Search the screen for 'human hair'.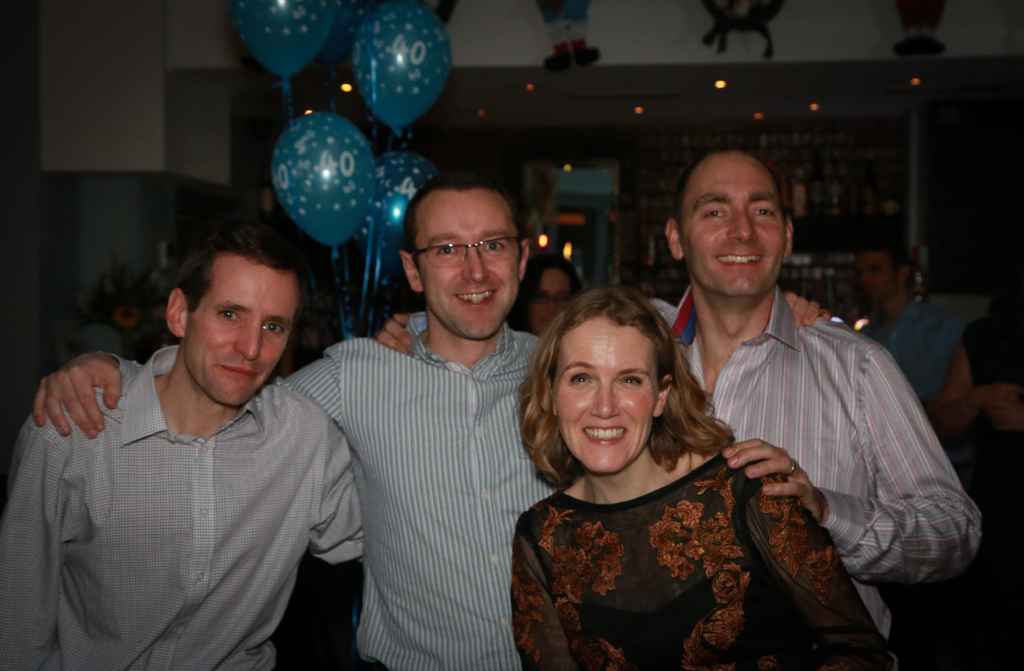
Found at bbox(538, 285, 742, 500).
